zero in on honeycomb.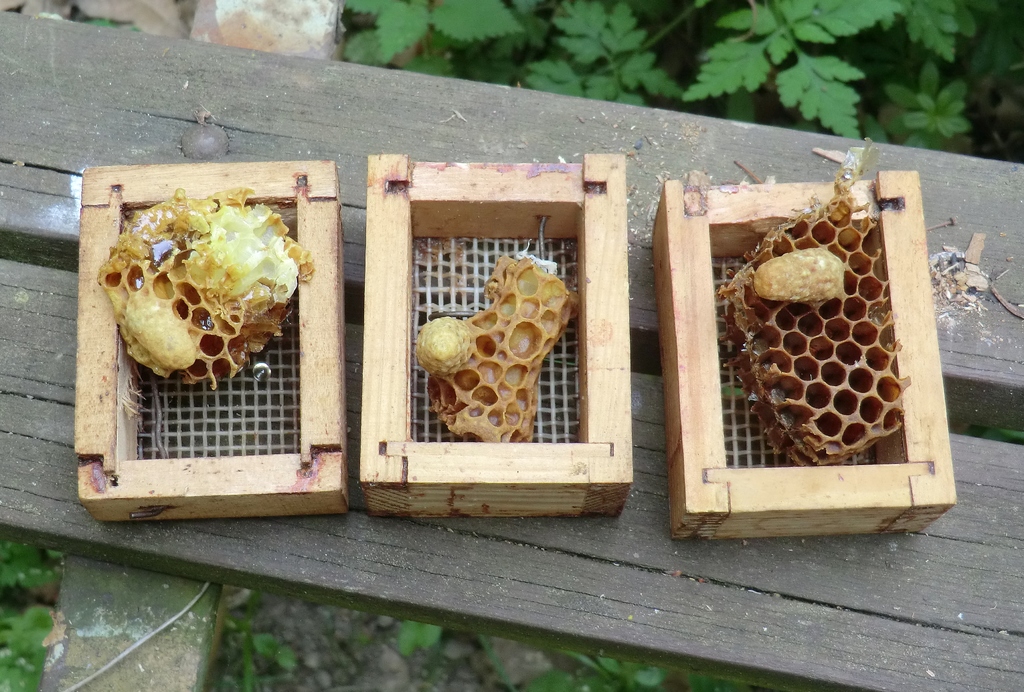
Zeroed in: box(94, 189, 315, 381).
